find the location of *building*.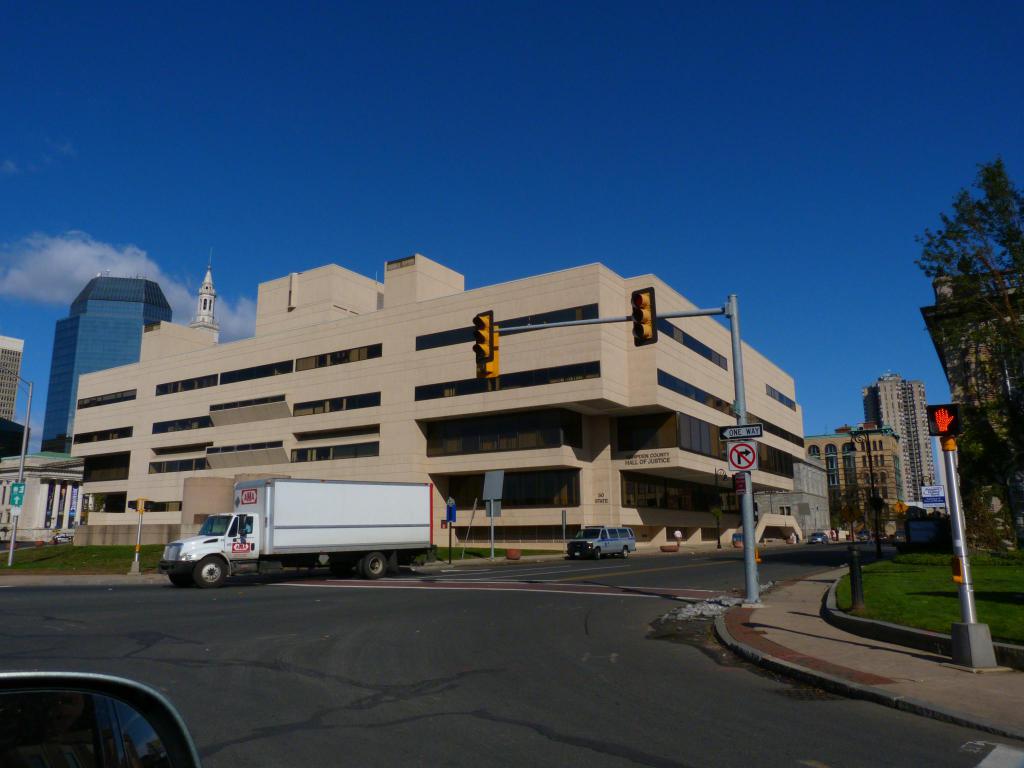
Location: box=[193, 262, 219, 330].
